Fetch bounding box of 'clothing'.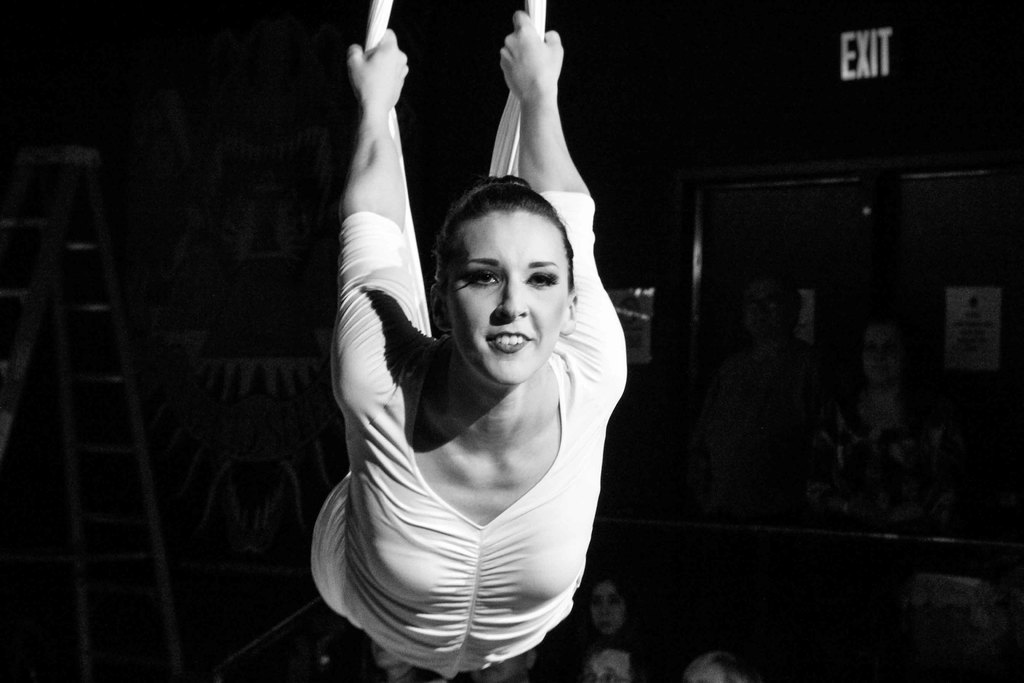
Bbox: detection(685, 331, 832, 525).
